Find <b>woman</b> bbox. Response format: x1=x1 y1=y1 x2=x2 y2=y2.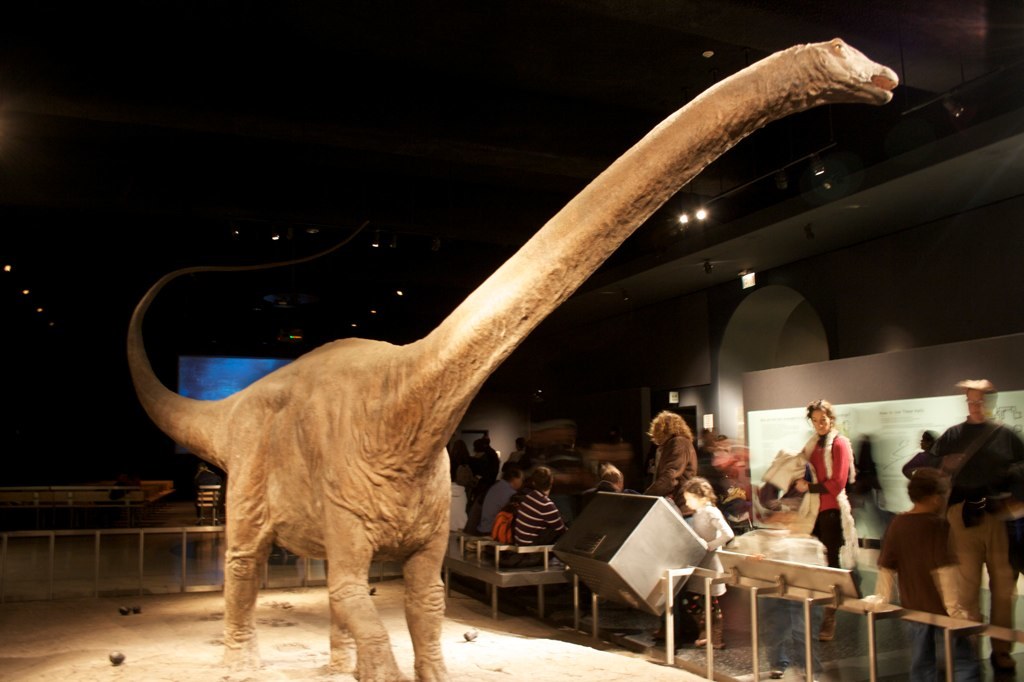
x1=795 y1=395 x2=871 y2=560.
